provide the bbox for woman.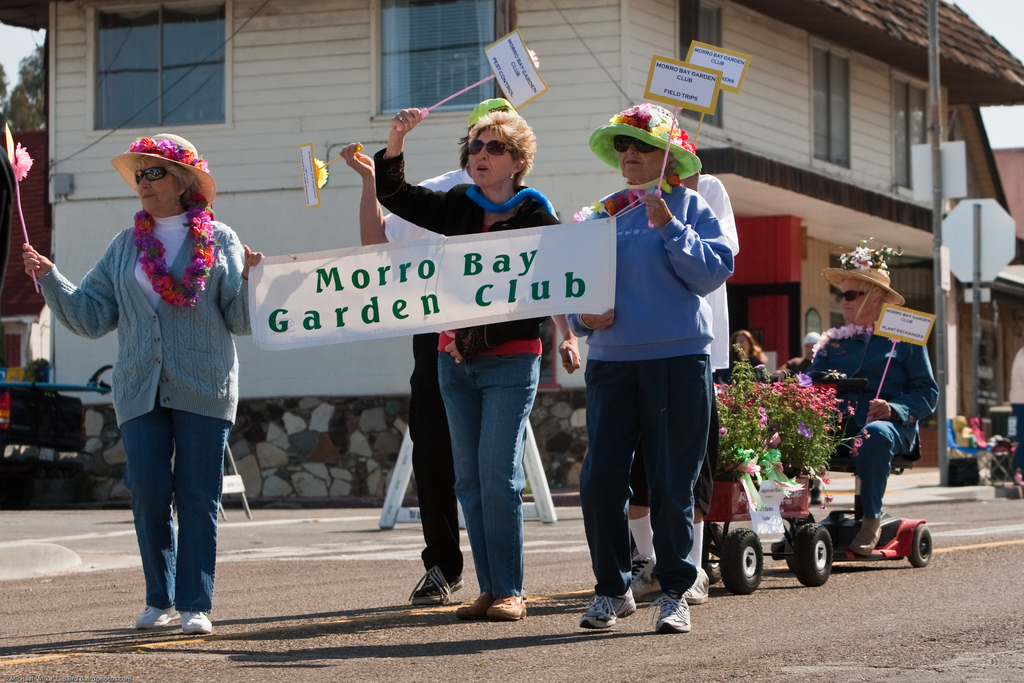
45,131,255,637.
